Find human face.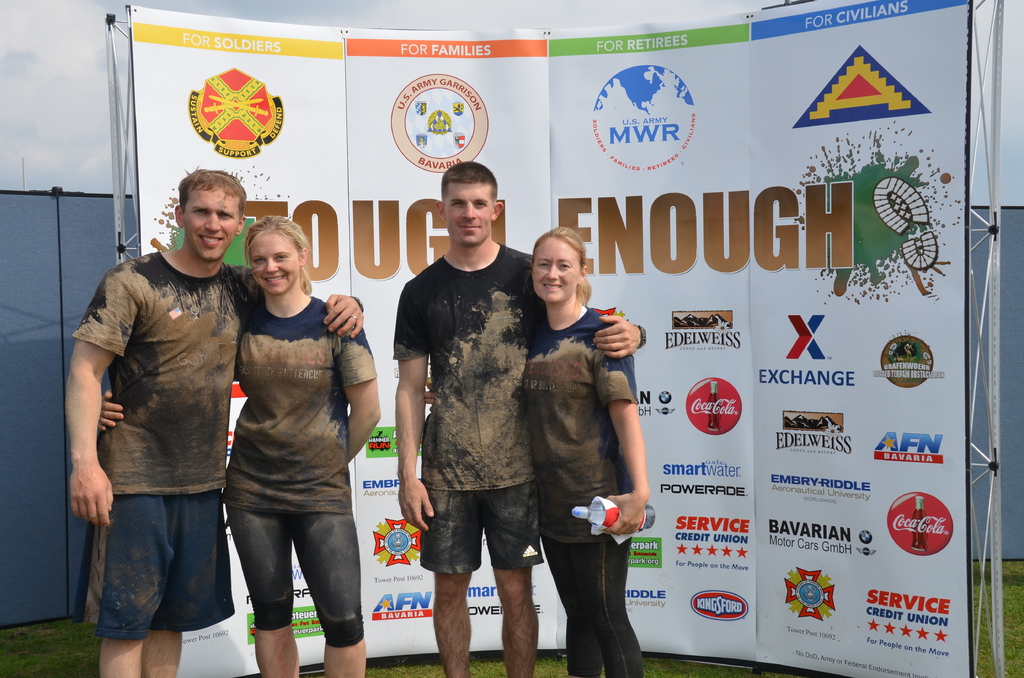
[184,184,241,259].
